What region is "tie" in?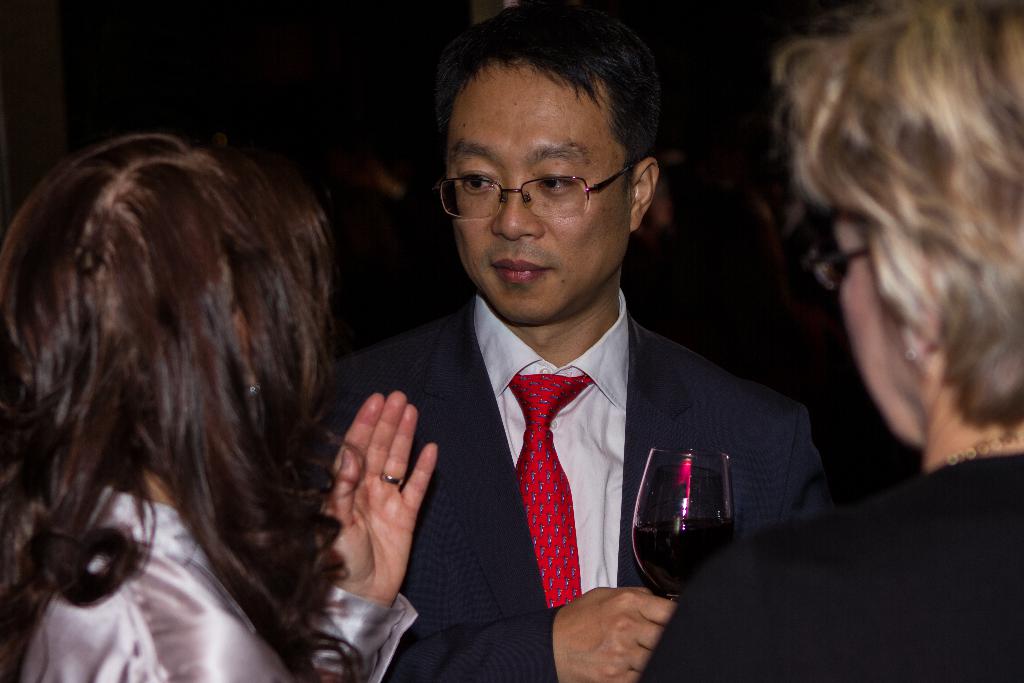
[x1=503, y1=372, x2=591, y2=607].
